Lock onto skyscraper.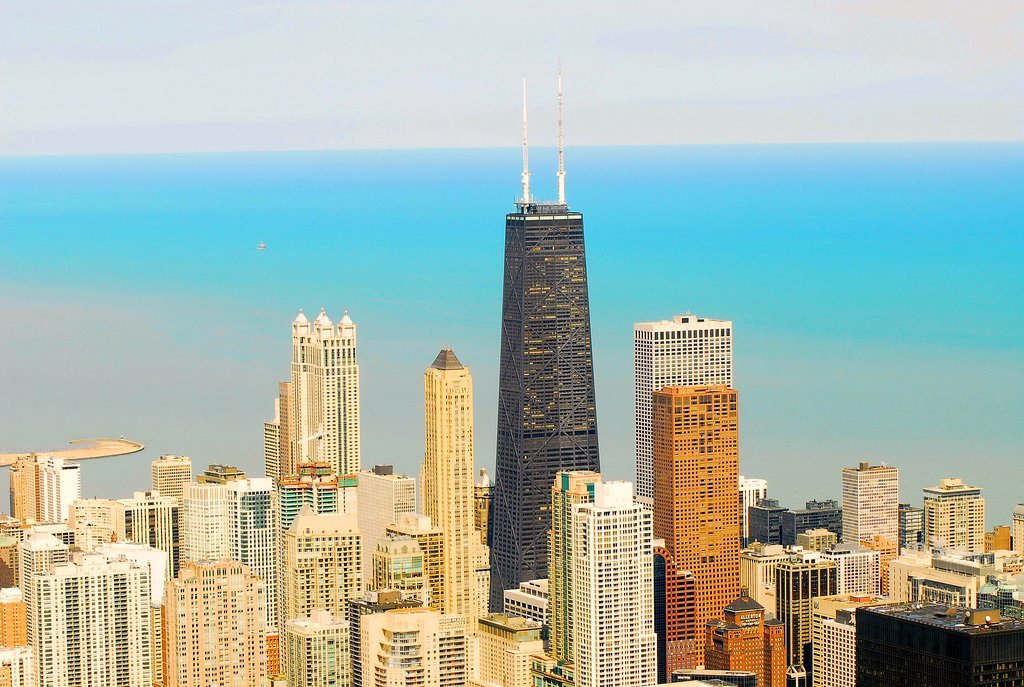
Locked: <region>898, 555, 980, 604</region>.
